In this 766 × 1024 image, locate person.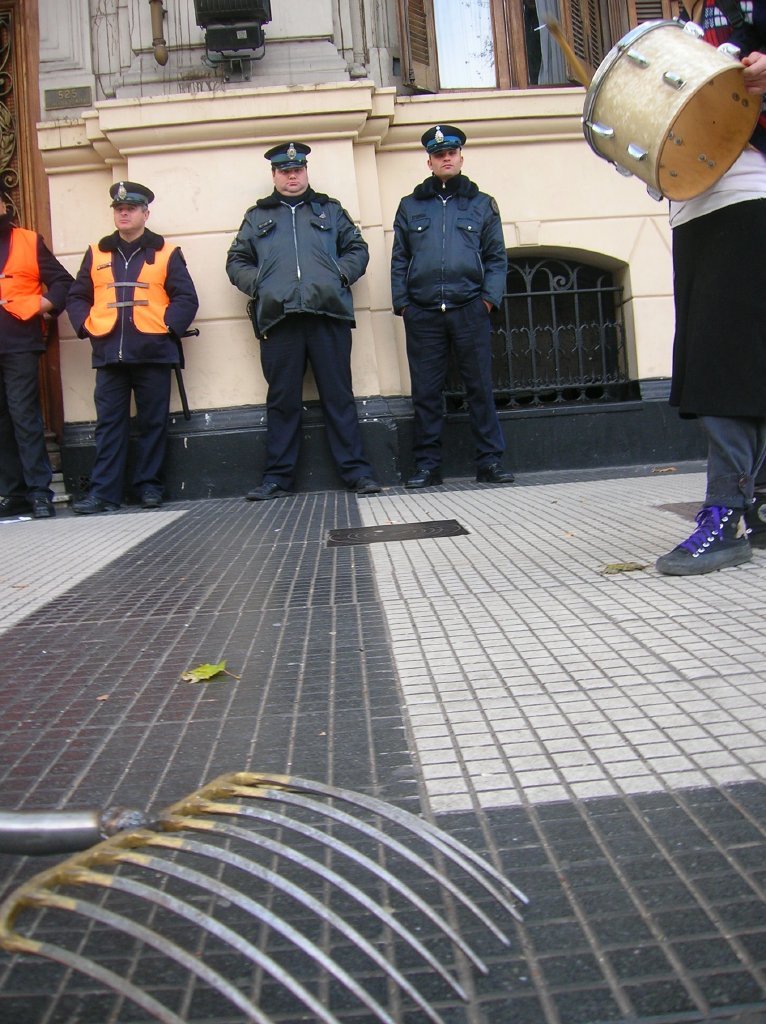
Bounding box: box(394, 125, 523, 498).
